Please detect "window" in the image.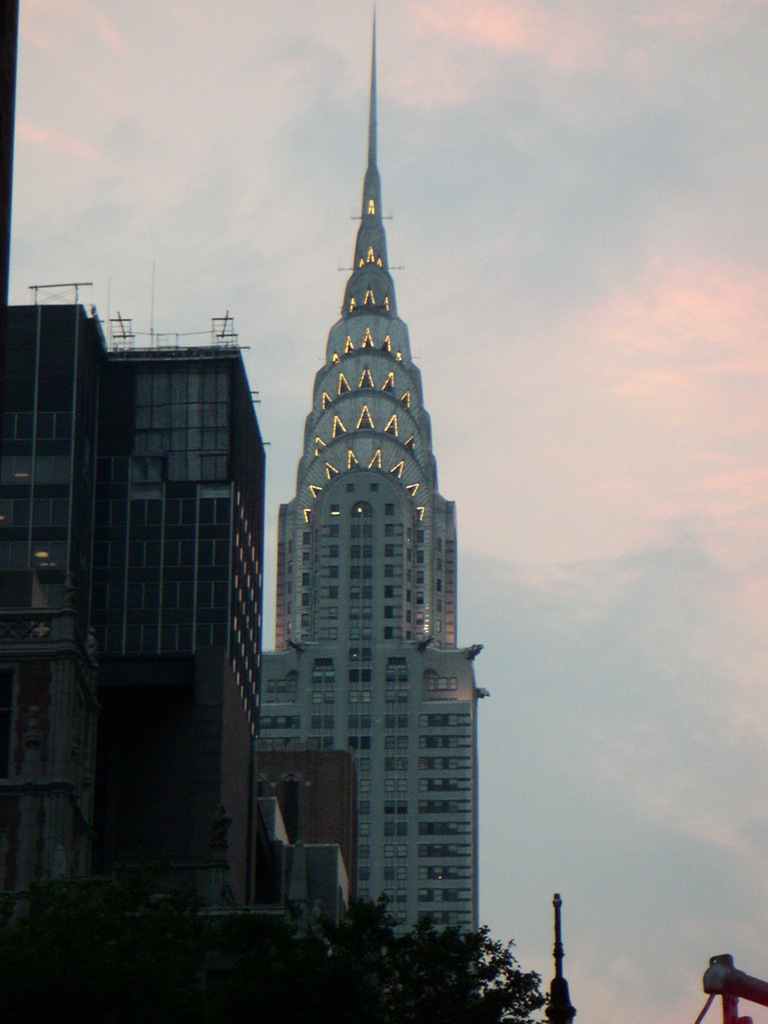
rect(195, 538, 228, 566).
